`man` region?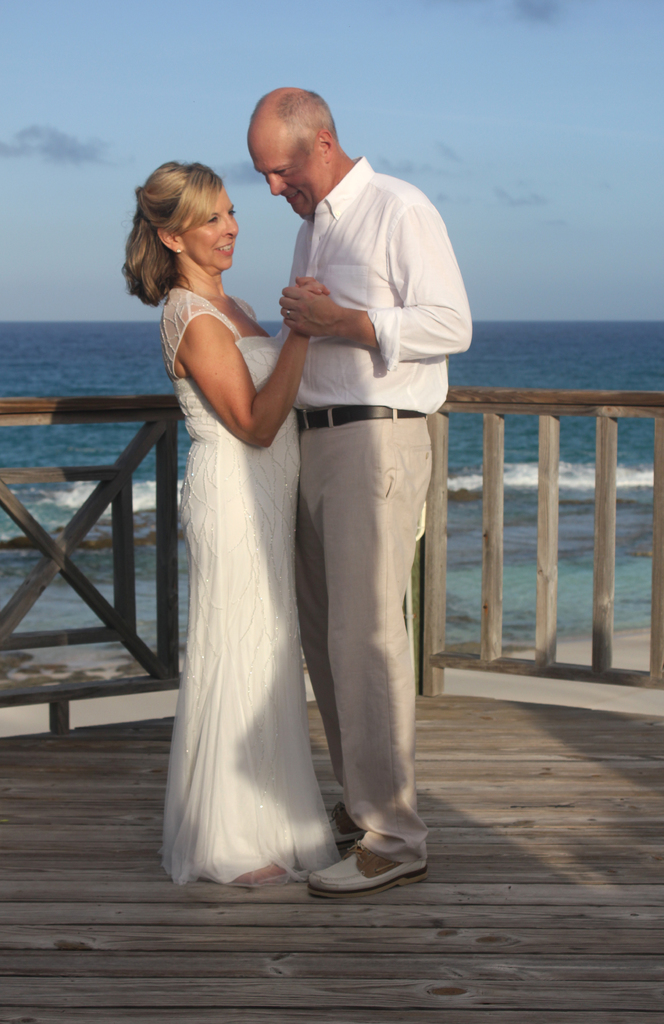
<bbox>240, 84, 475, 896</bbox>
